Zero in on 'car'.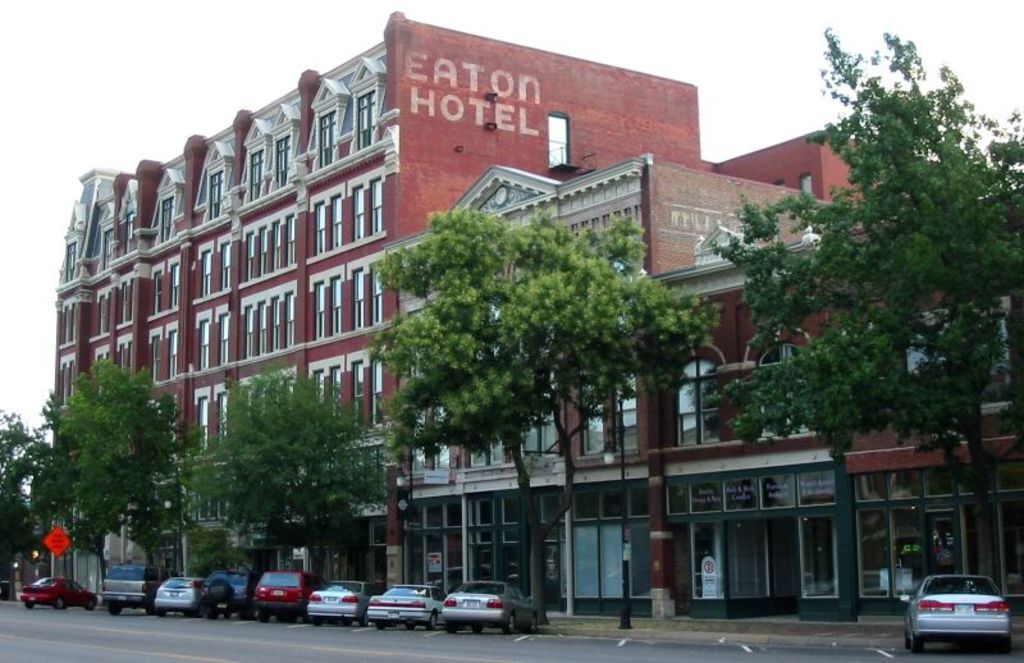
Zeroed in: [left=192, top=561, right=271, bottom=618].
